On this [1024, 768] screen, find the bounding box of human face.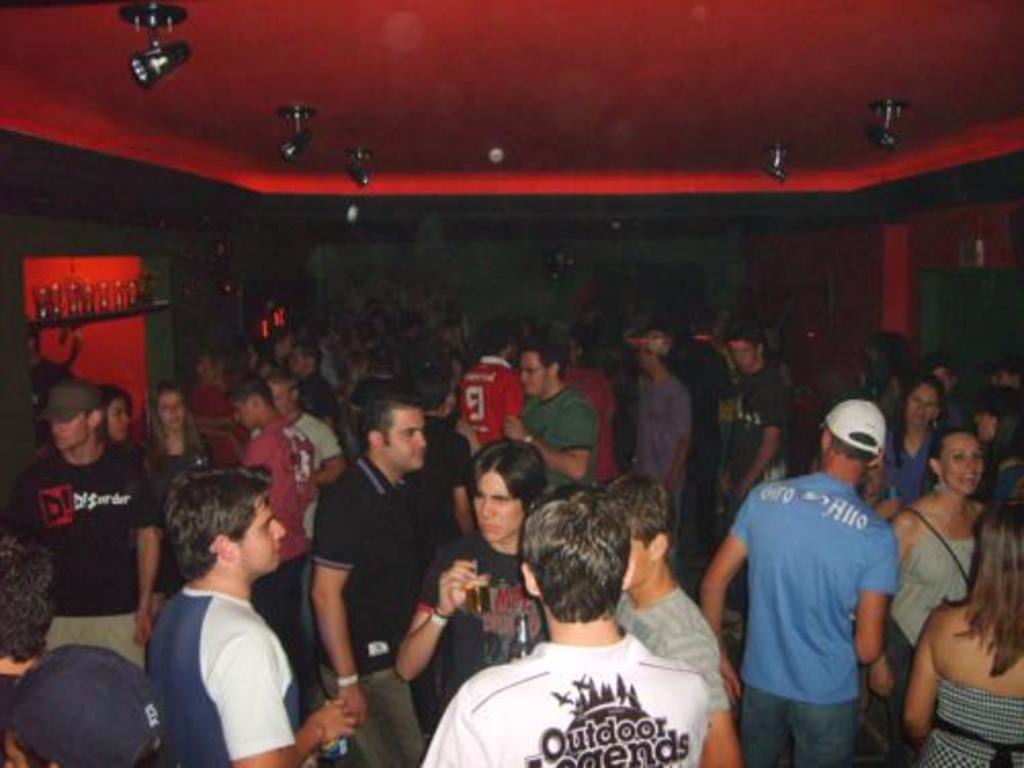
Bounding box: select_region(942, 428, 977, 498).
